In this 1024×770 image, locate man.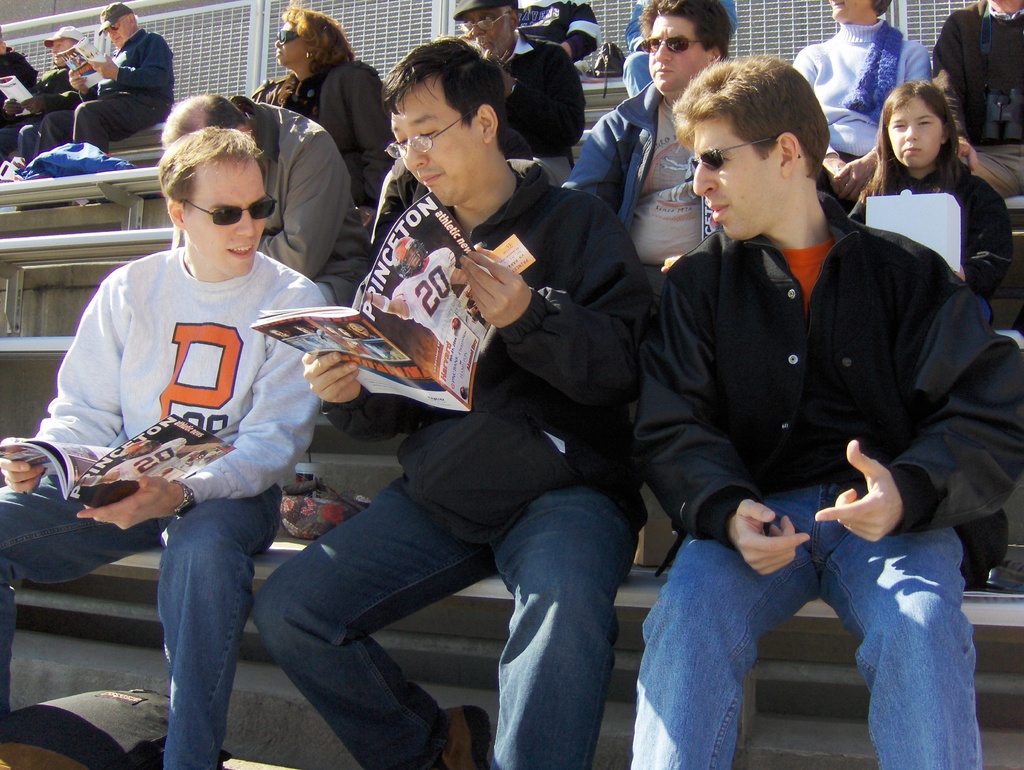
Bounding box: <bbox>556, 0, 732, 570</bbox>.
